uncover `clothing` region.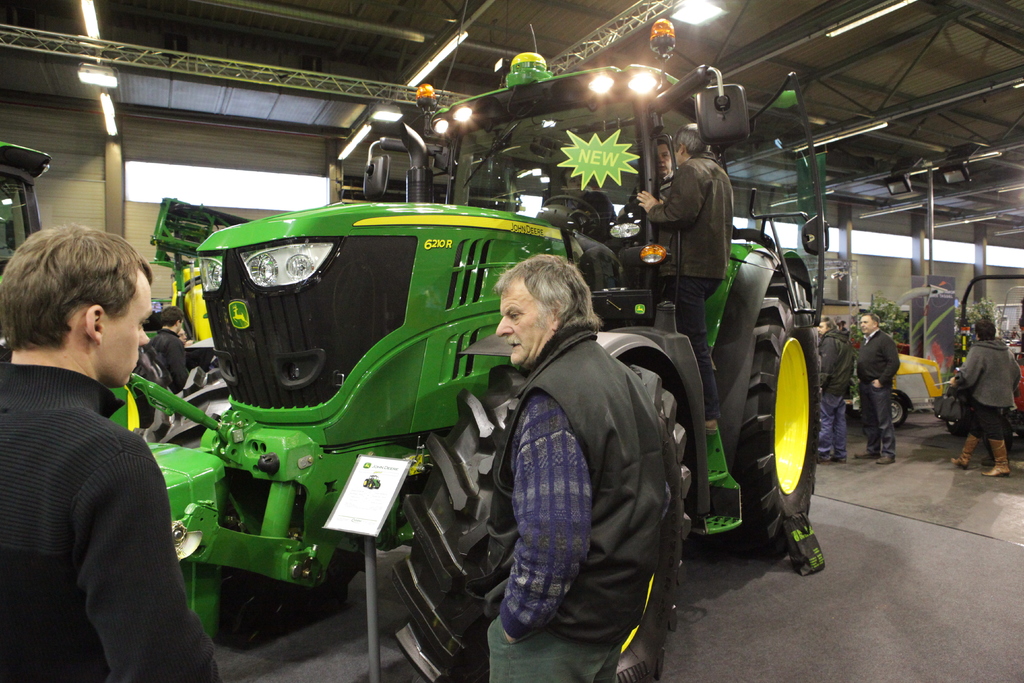
Uncovered: box(0, 363, 222, 682).
